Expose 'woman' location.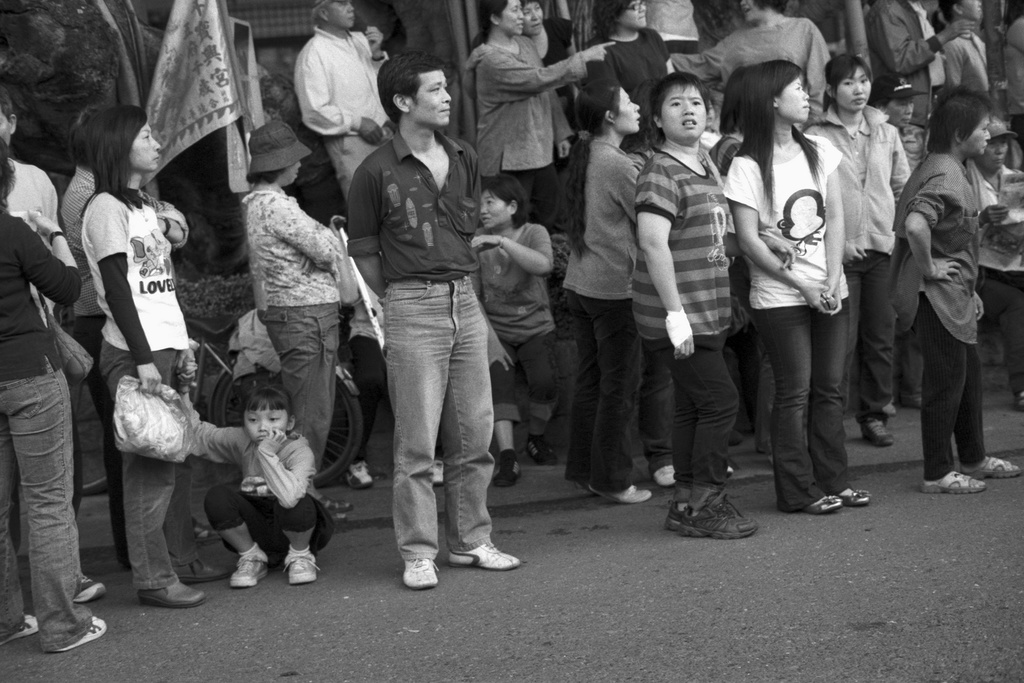
Exposed at detection(806, 51, 908, 446).
